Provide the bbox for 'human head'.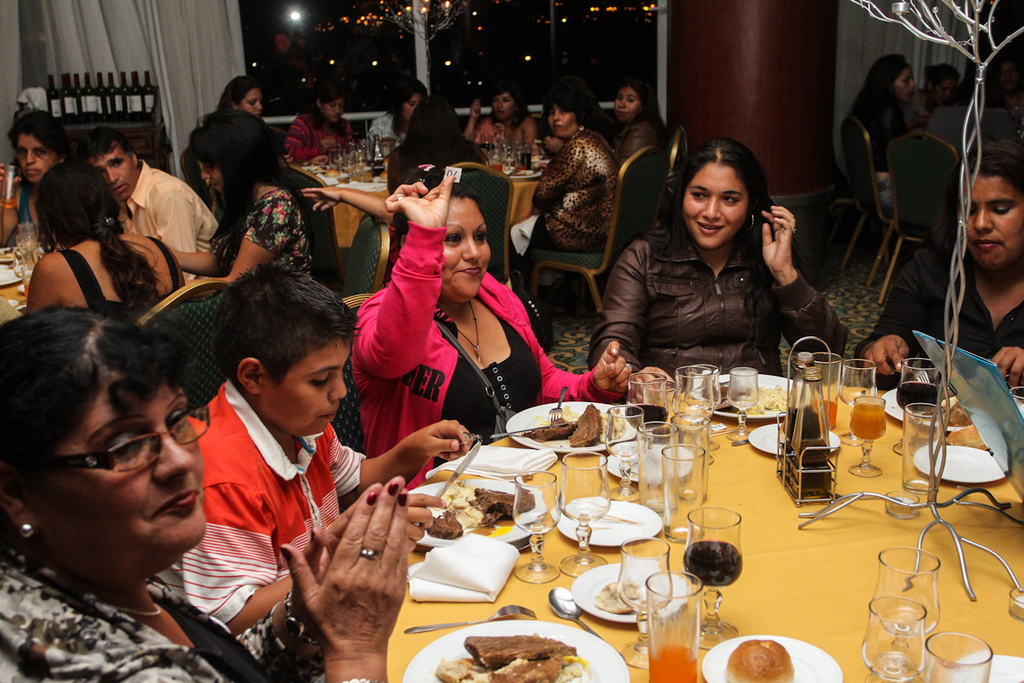
{"x1": 396, "y1": 172, "x2": 496, "y2": 302}.
